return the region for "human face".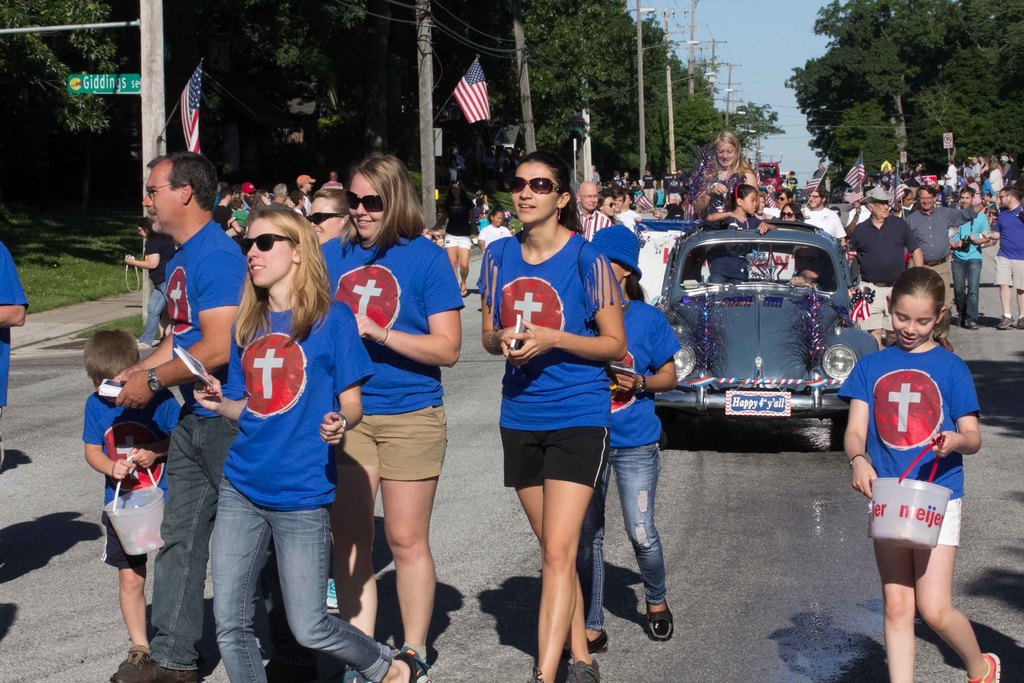
140:165:177:235.
